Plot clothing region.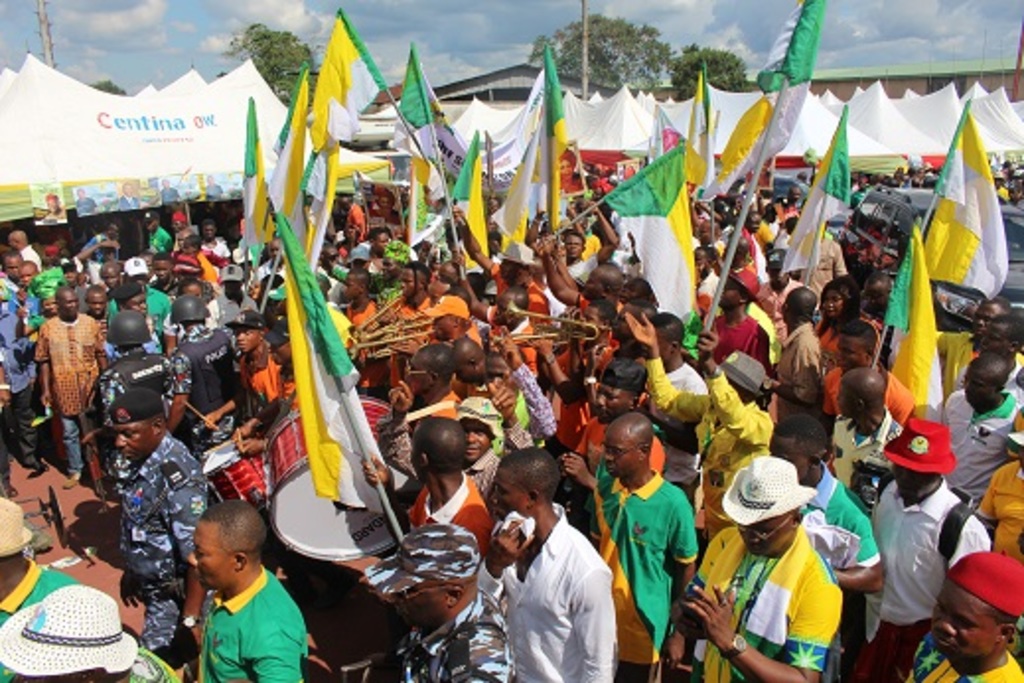
Plotted at 172/251/231/290.
